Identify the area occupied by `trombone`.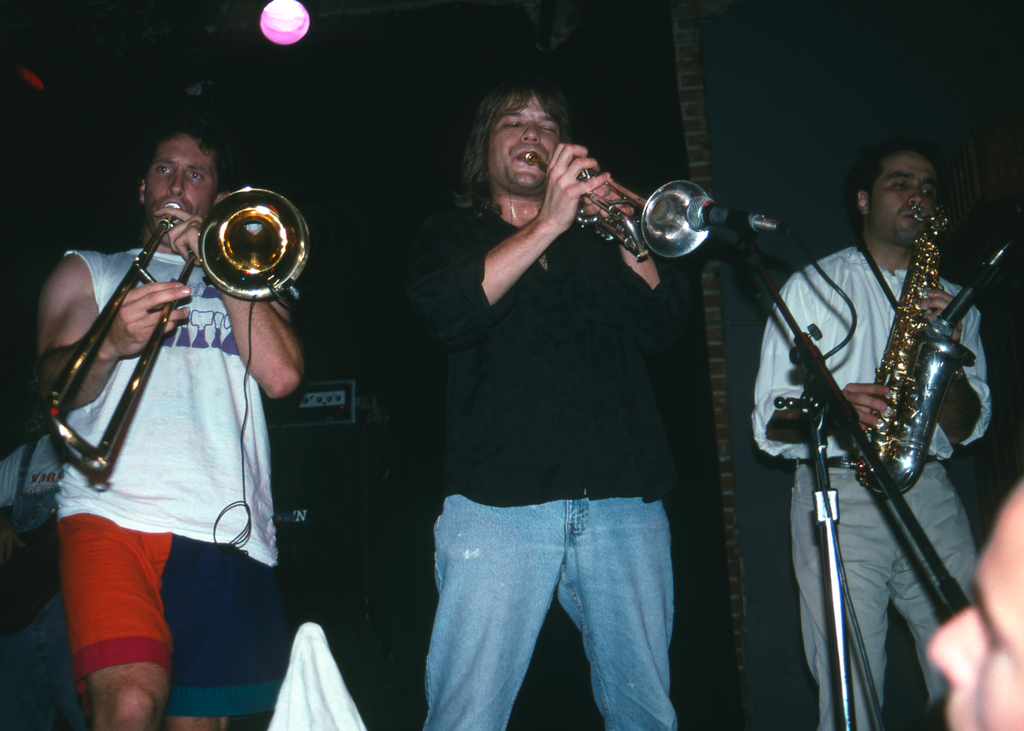
Area: locate(870, 196, 977, 490).
